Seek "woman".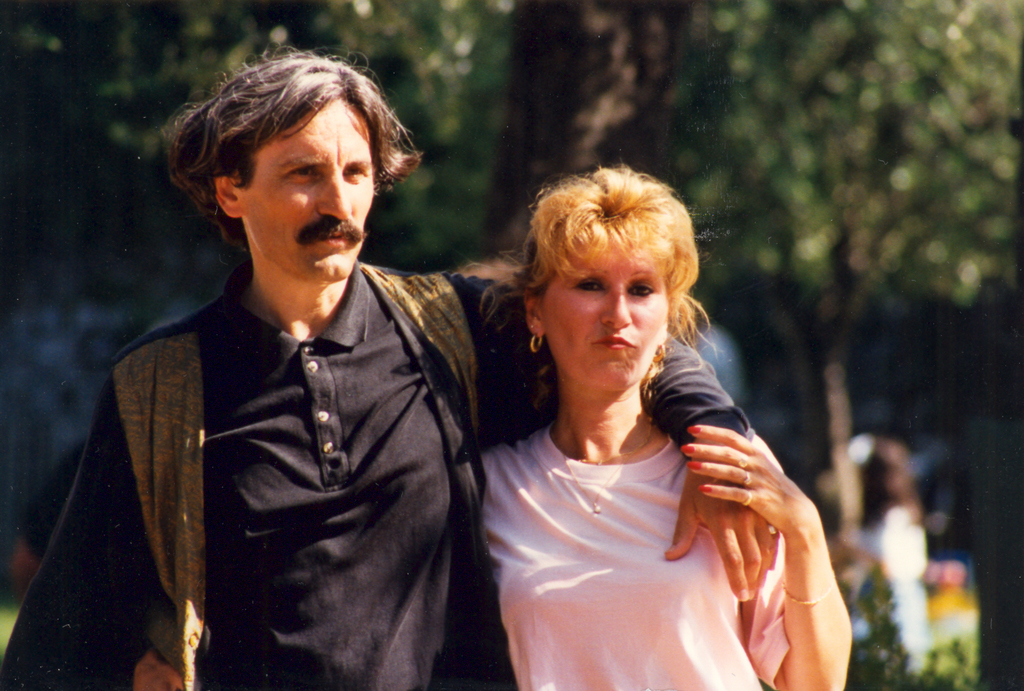
BBox(459, 160, 819, 663).
